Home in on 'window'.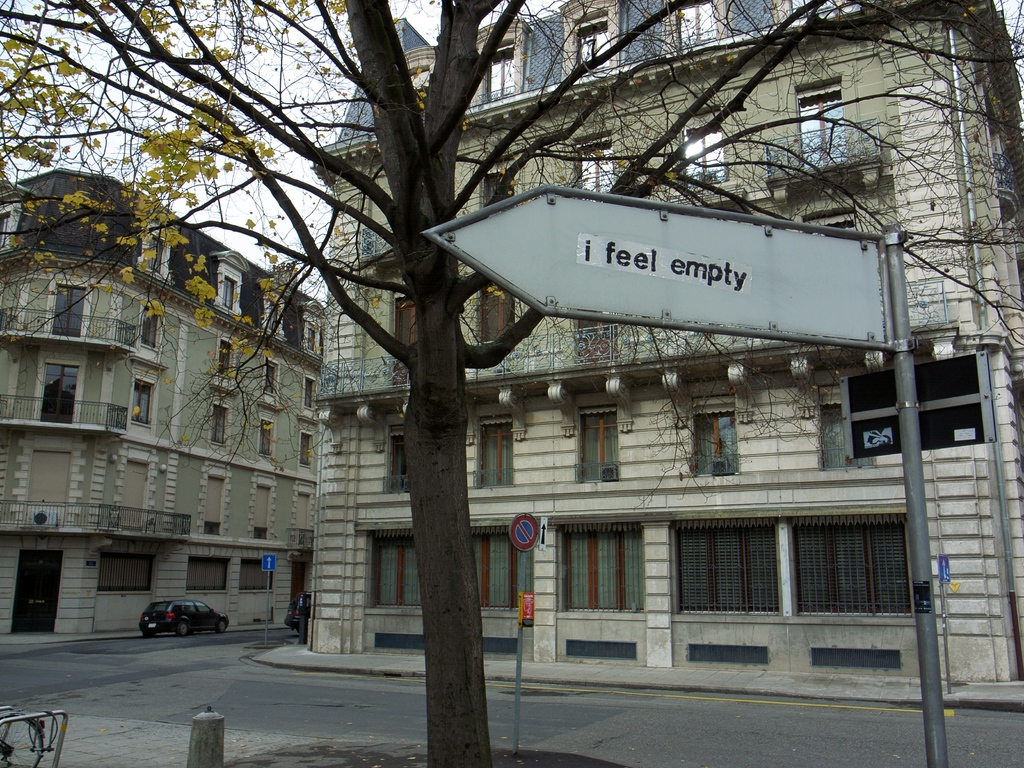
Homed in at [394, 296, 414, 381].
